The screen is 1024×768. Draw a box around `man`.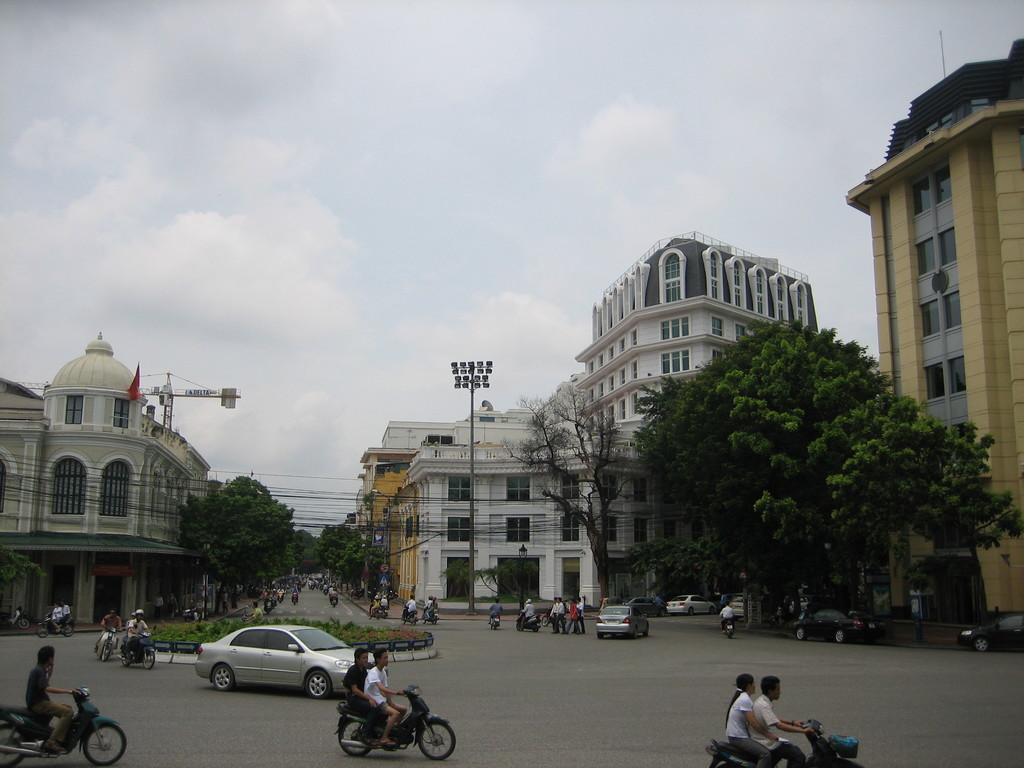
(487,598,502,625).
